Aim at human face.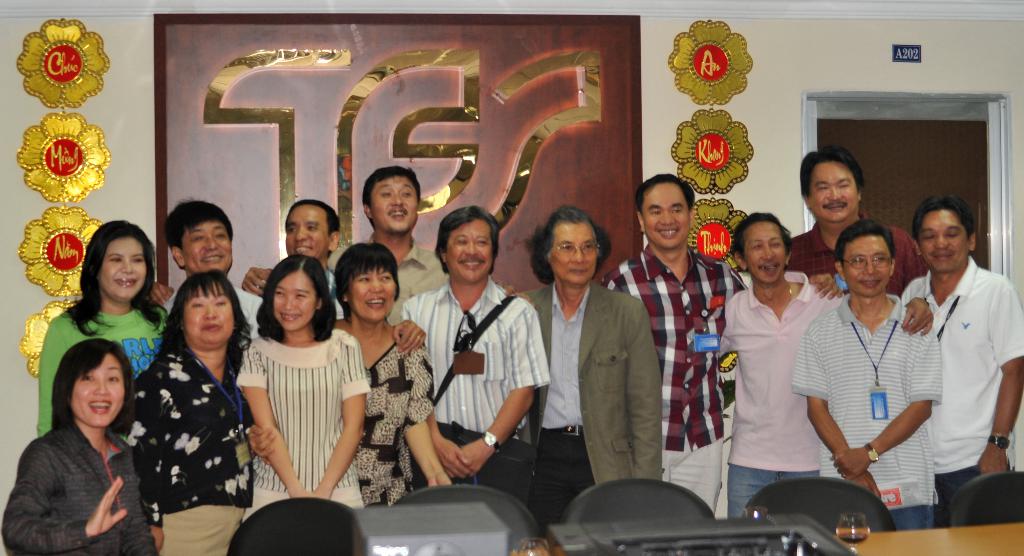
Aimed at bbox=[842, 238, 892, 298].
